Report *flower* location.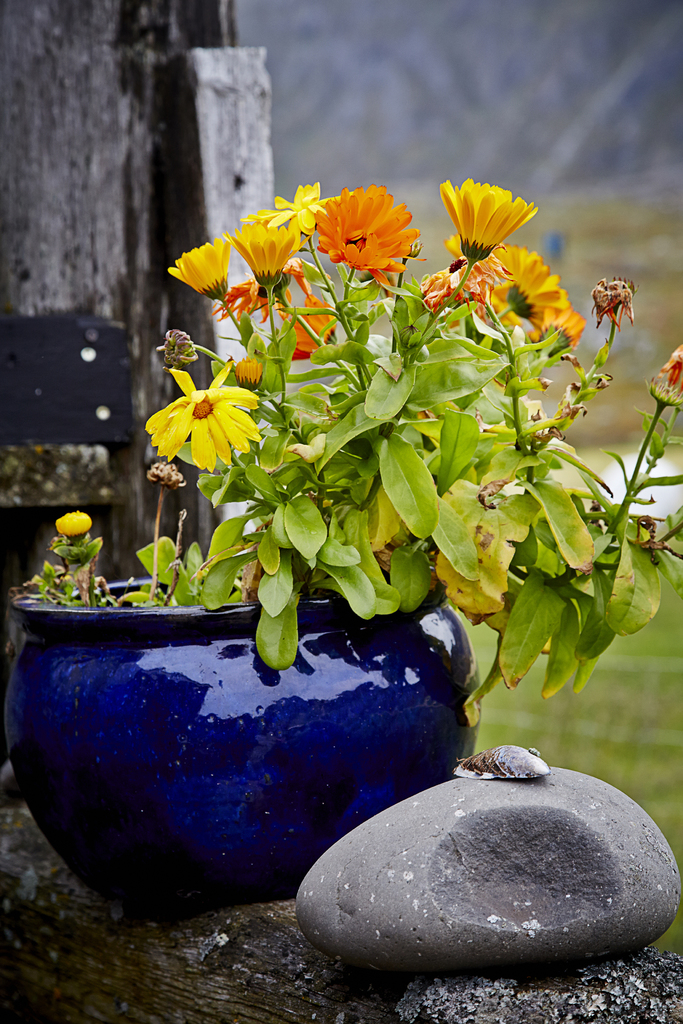
Report: (154, 350, 276, 467).
